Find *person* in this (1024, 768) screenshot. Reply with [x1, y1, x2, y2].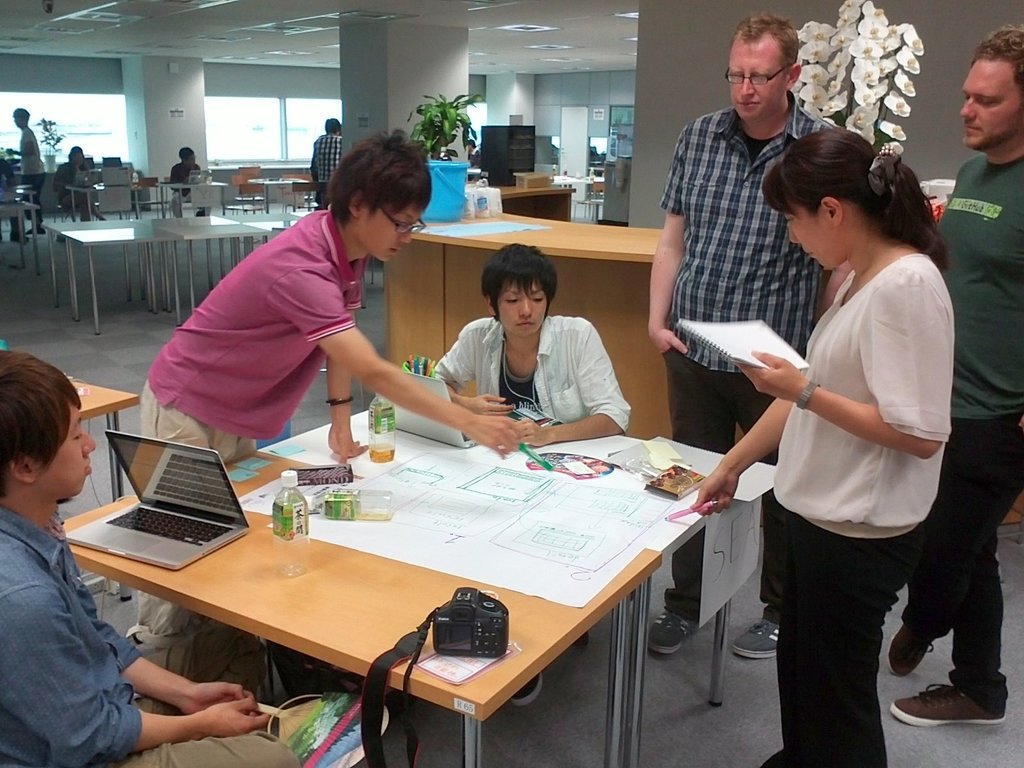
[164, 143, 207, 203].
